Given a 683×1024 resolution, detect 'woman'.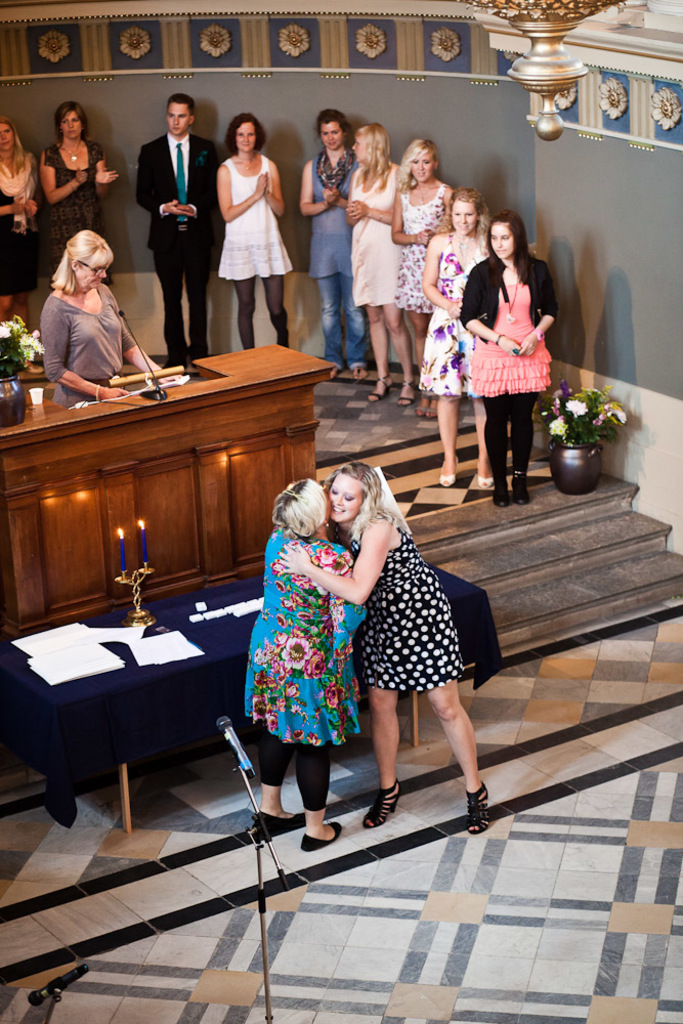
left=419, top=191, right=488, bottom=486.
